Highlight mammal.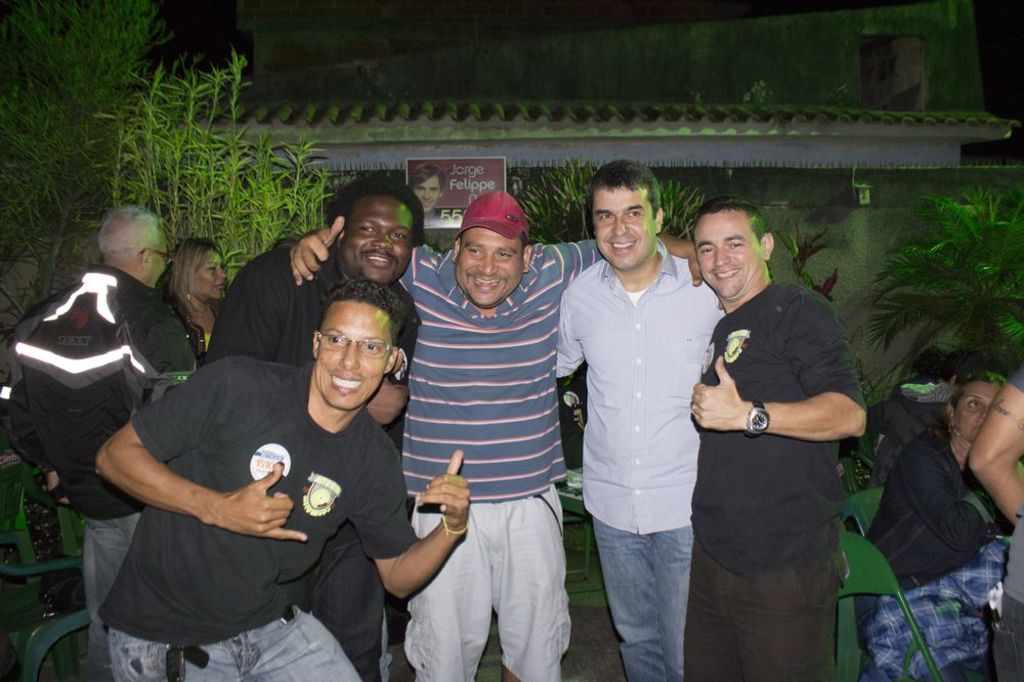
Highlighted region: left=965, top=354, right=1023, bottom=681.
